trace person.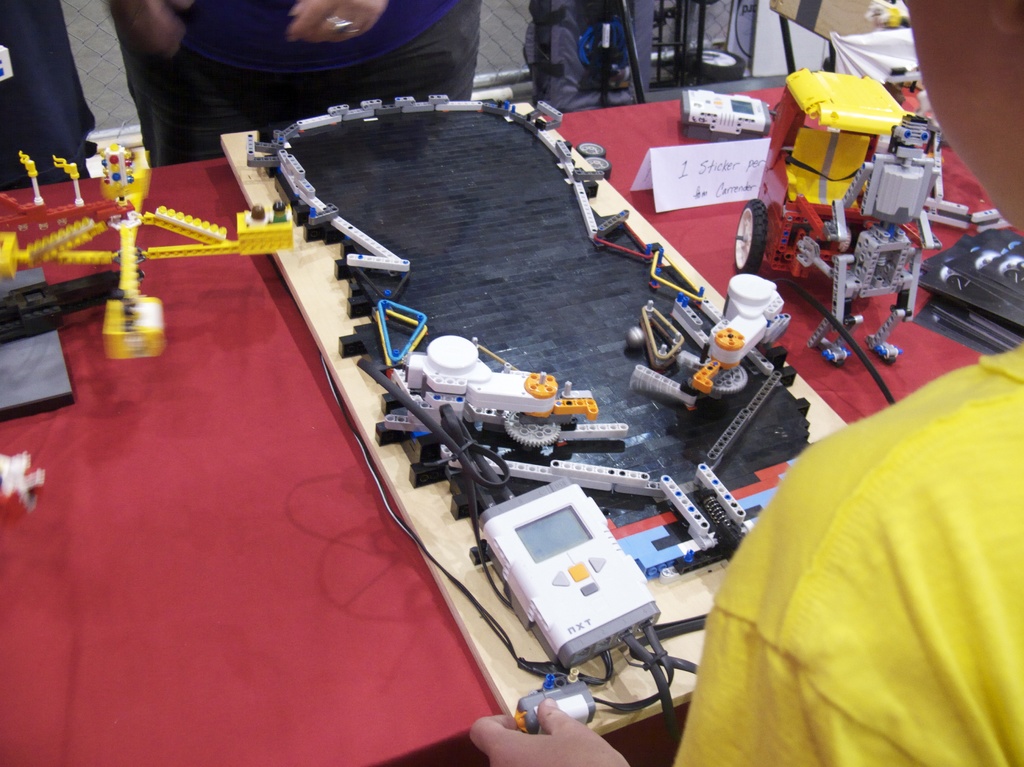
Traced to <bbox>465, 0, 1023, 766</bbox>.
